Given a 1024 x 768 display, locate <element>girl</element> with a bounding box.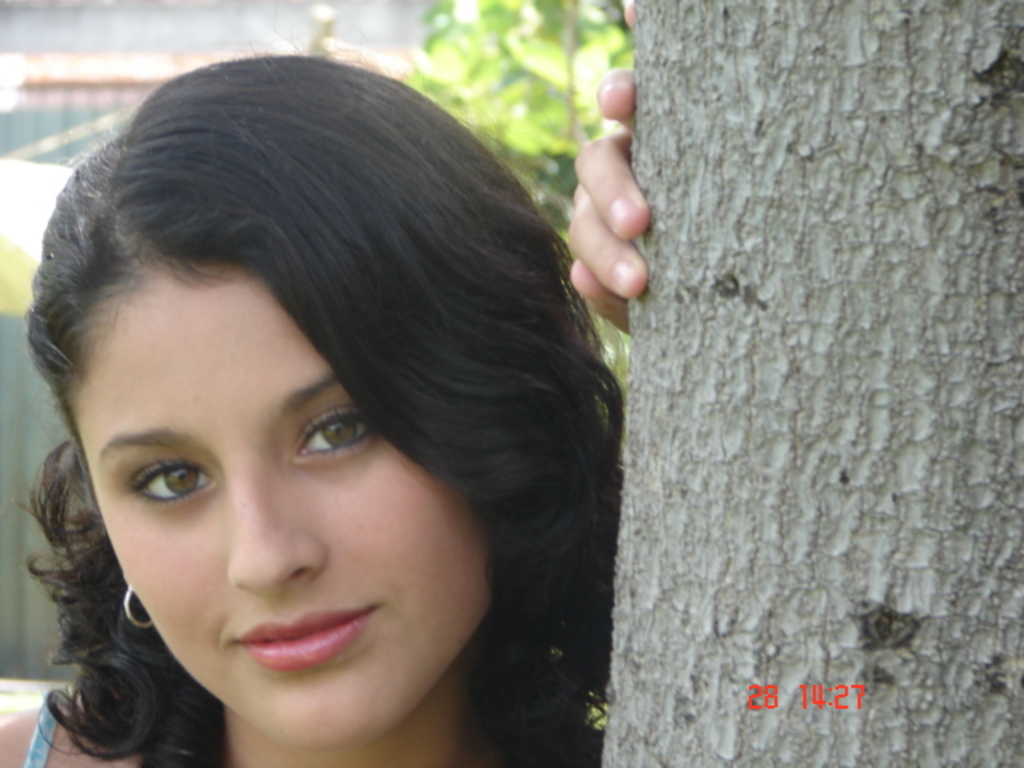
Located: select_region(0, 3, 632, 766).
